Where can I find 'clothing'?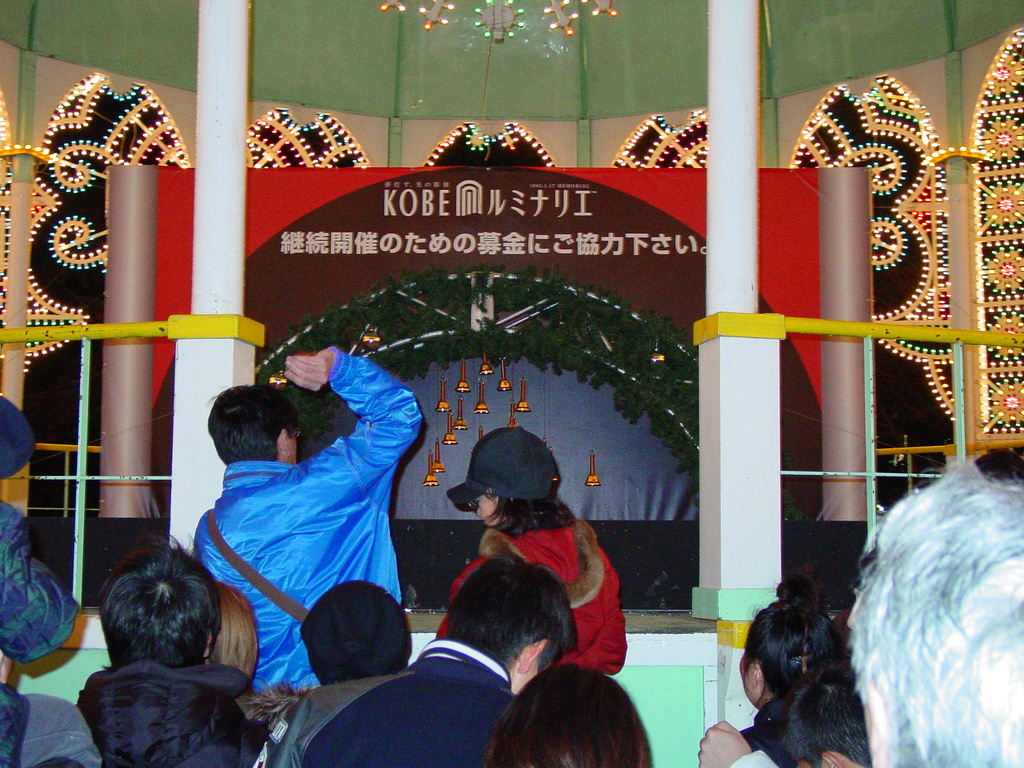
You can find it at {"x1": 726, "y1": 749, "x2": 784, "y2": 767}.
